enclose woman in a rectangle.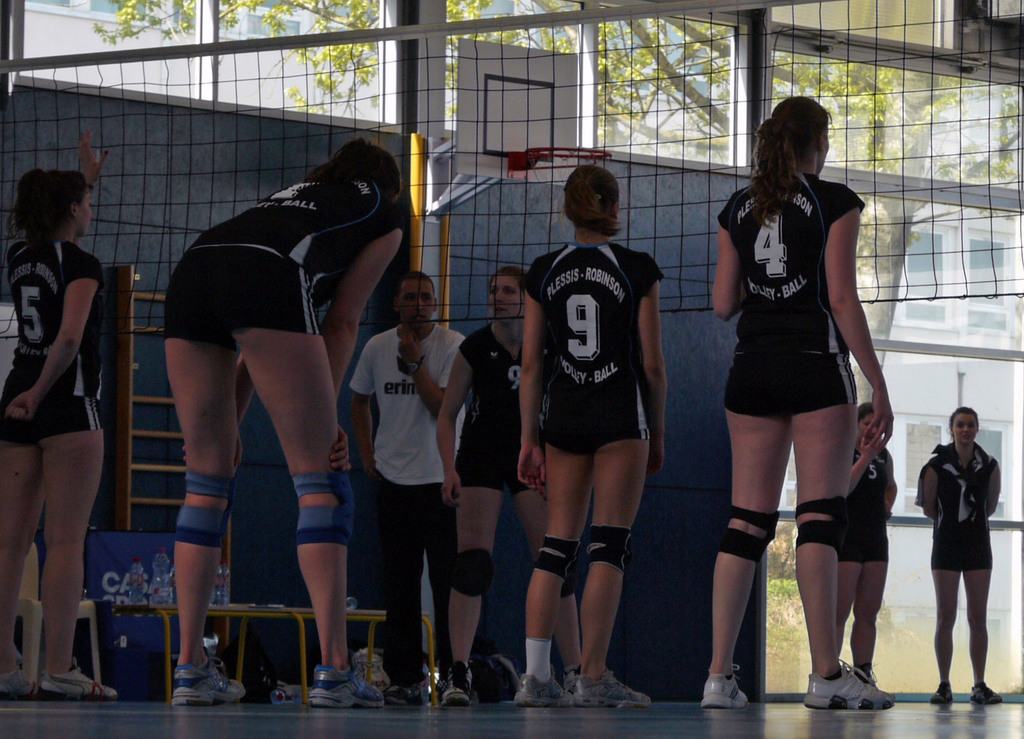
<bbox>0, 126, 115, 694</bbox>.
